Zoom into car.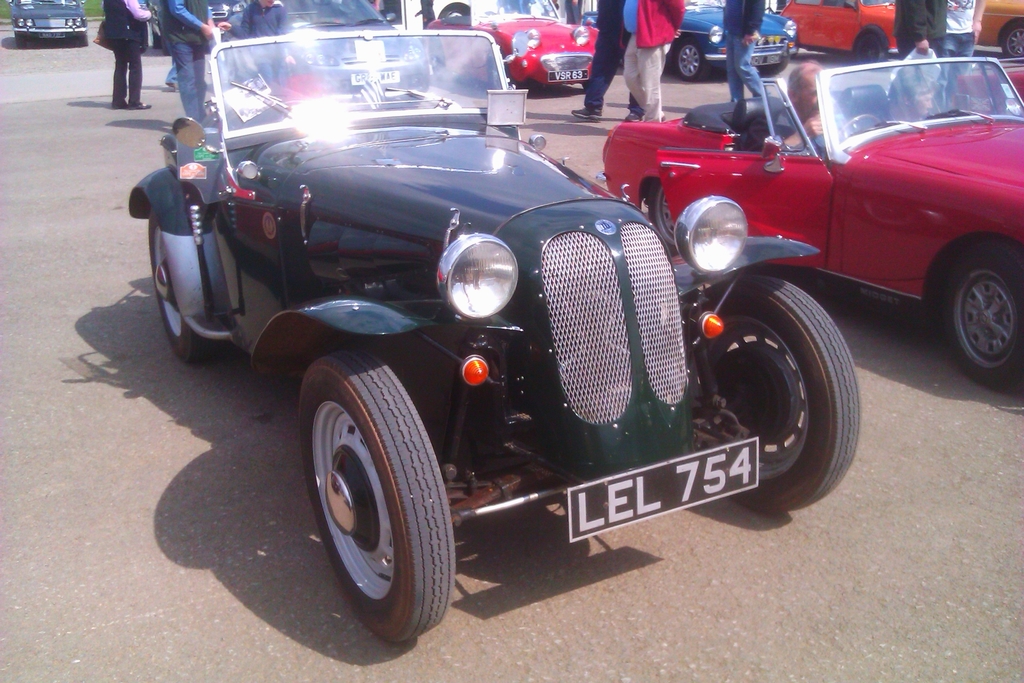
Zoom target: 582/0/797/84.
